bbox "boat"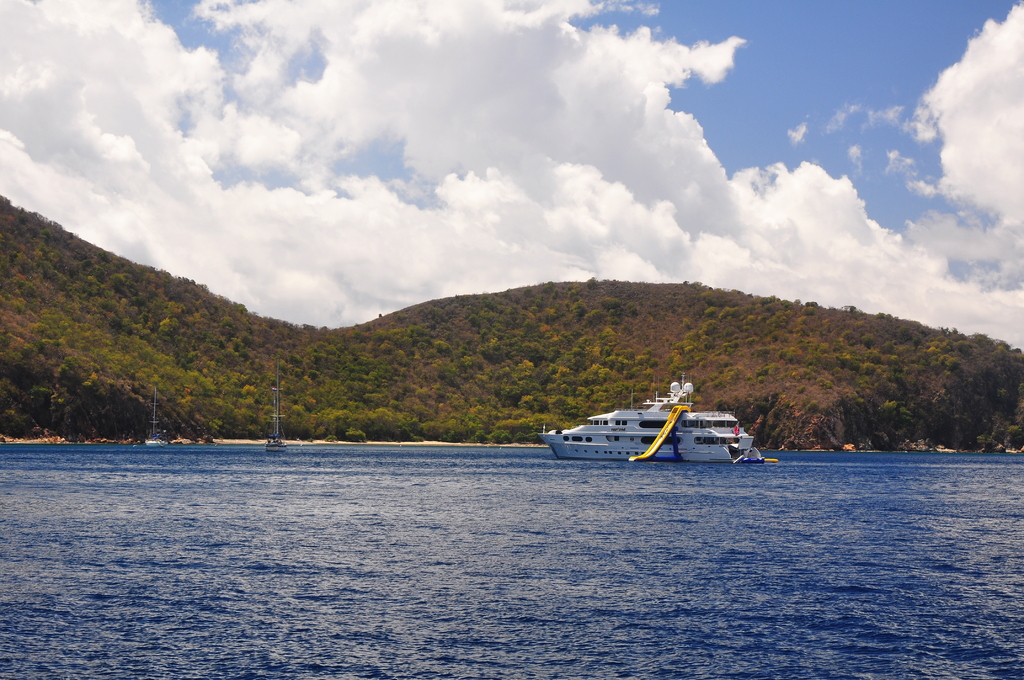
266/378/292/451
